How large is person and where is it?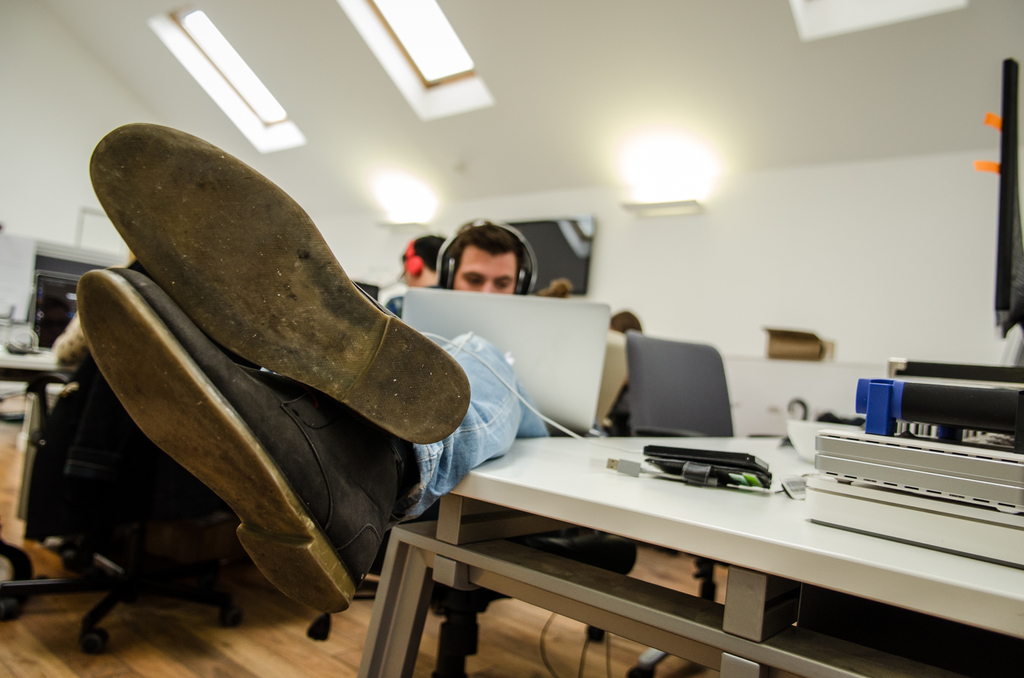
Bounding box: select_region(25, 311, 102, 582).
